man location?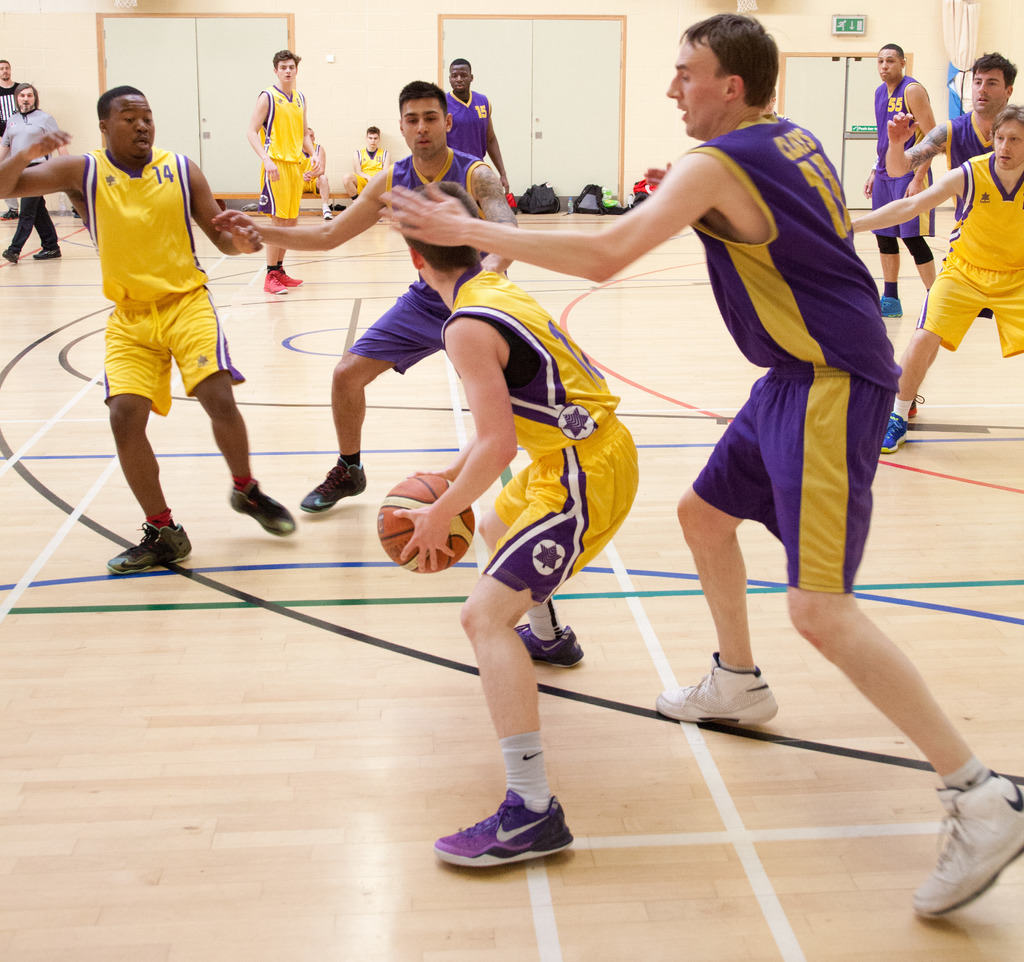
box(245, 45, 324, 286)
